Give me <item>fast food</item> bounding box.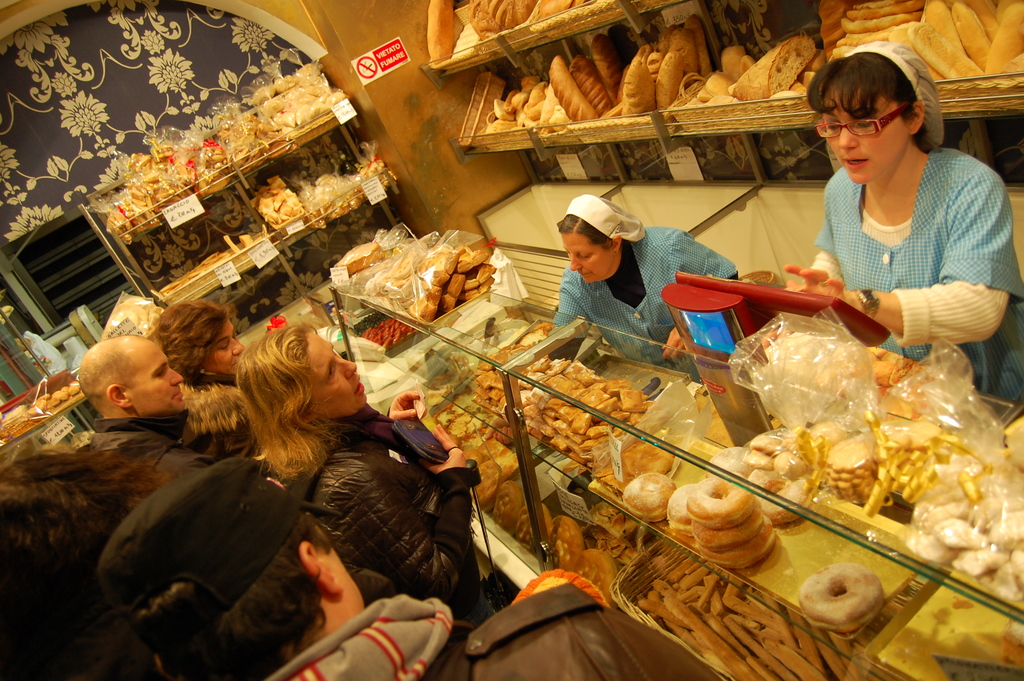
(538, 3, 595, 12).
